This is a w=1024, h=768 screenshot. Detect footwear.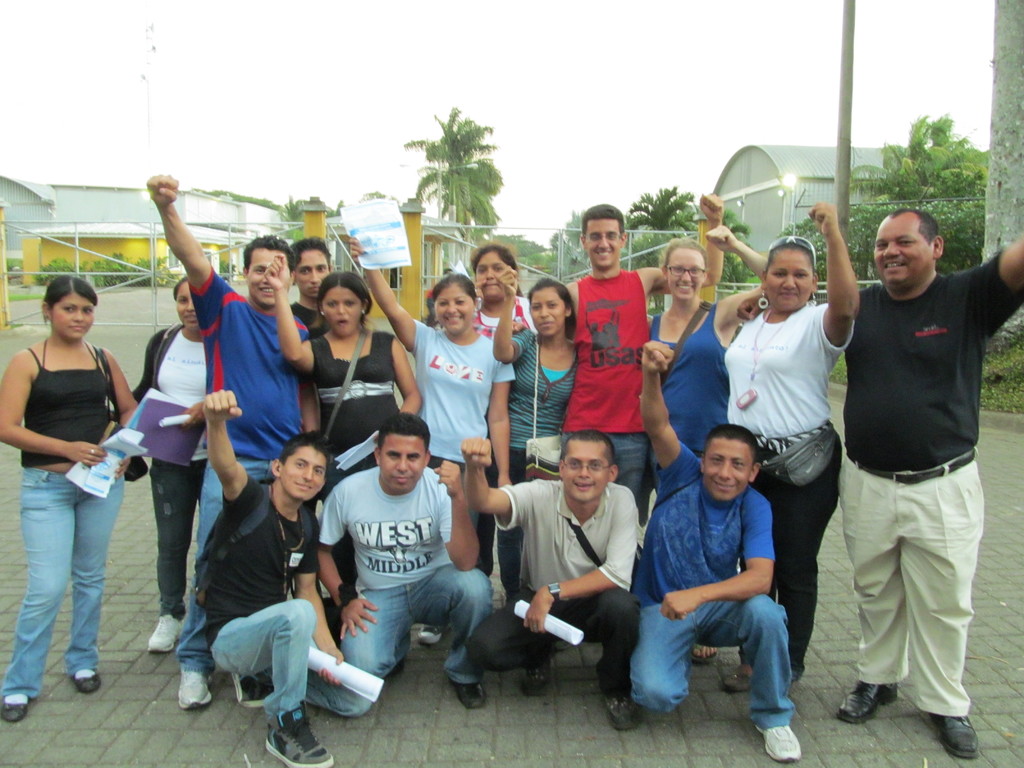
Rect(690, 645, 719, 665).
